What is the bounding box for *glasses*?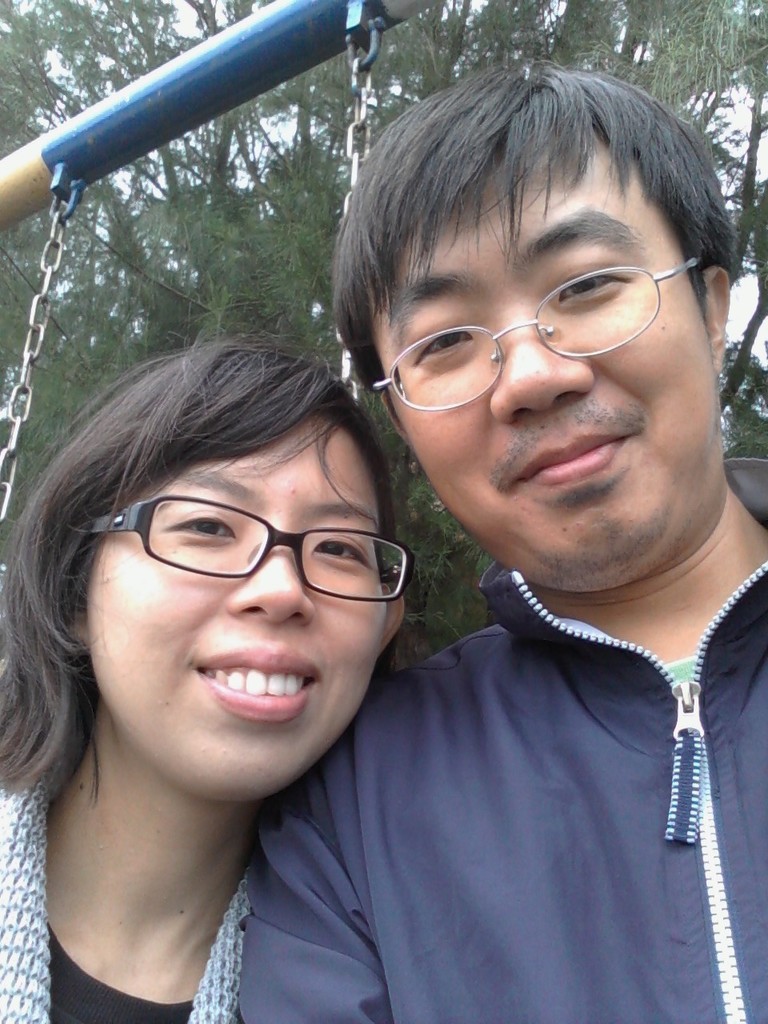
[84, 492, 414, 606].
